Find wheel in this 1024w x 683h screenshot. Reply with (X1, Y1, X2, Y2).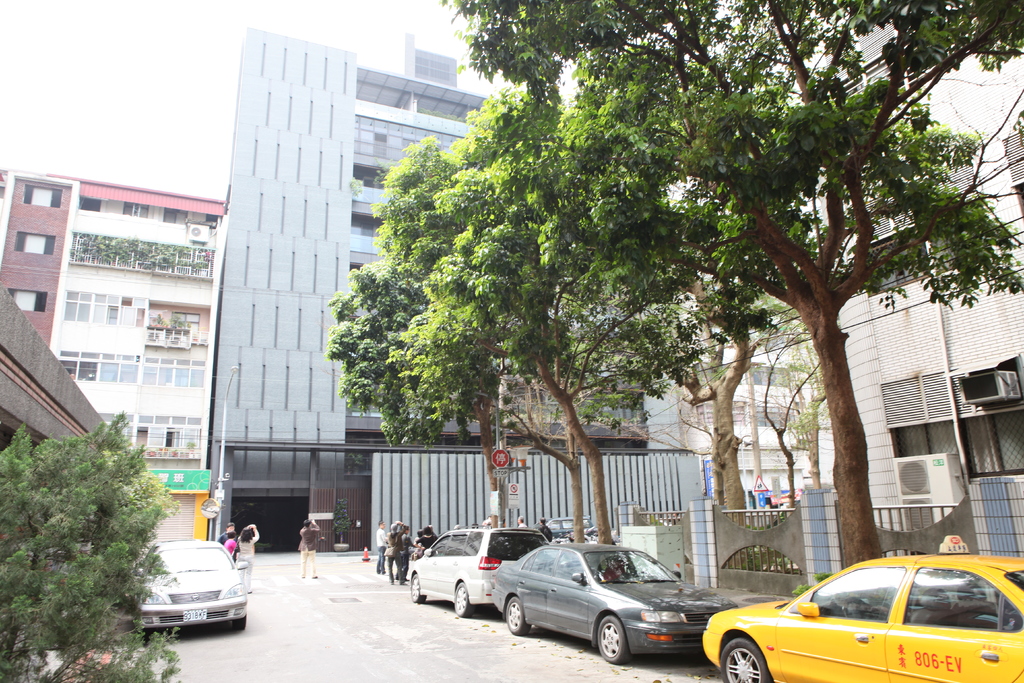
(232, 615, 247, 631).
